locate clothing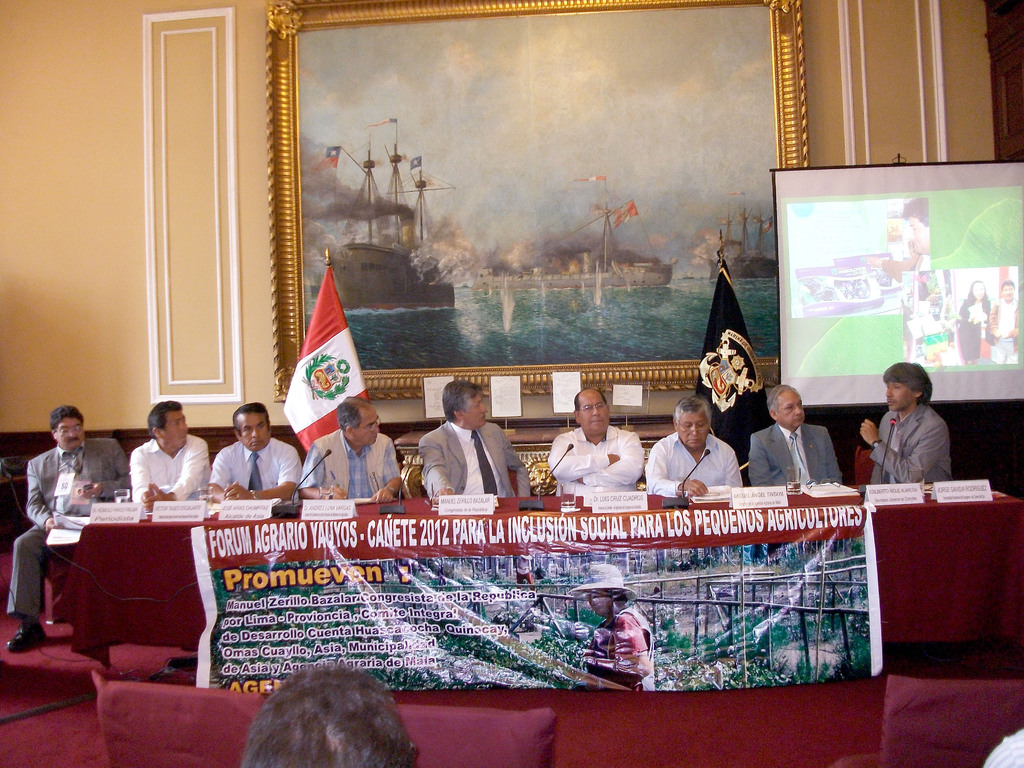
bbox=(956, 295, 986, 358)
